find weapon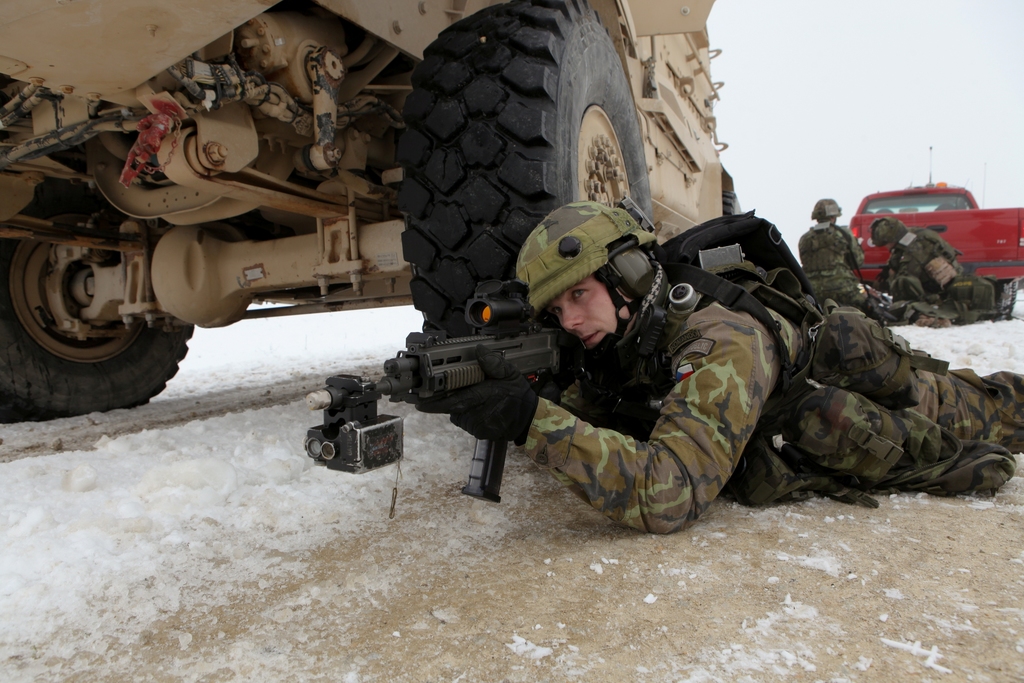
304:275:588:497
